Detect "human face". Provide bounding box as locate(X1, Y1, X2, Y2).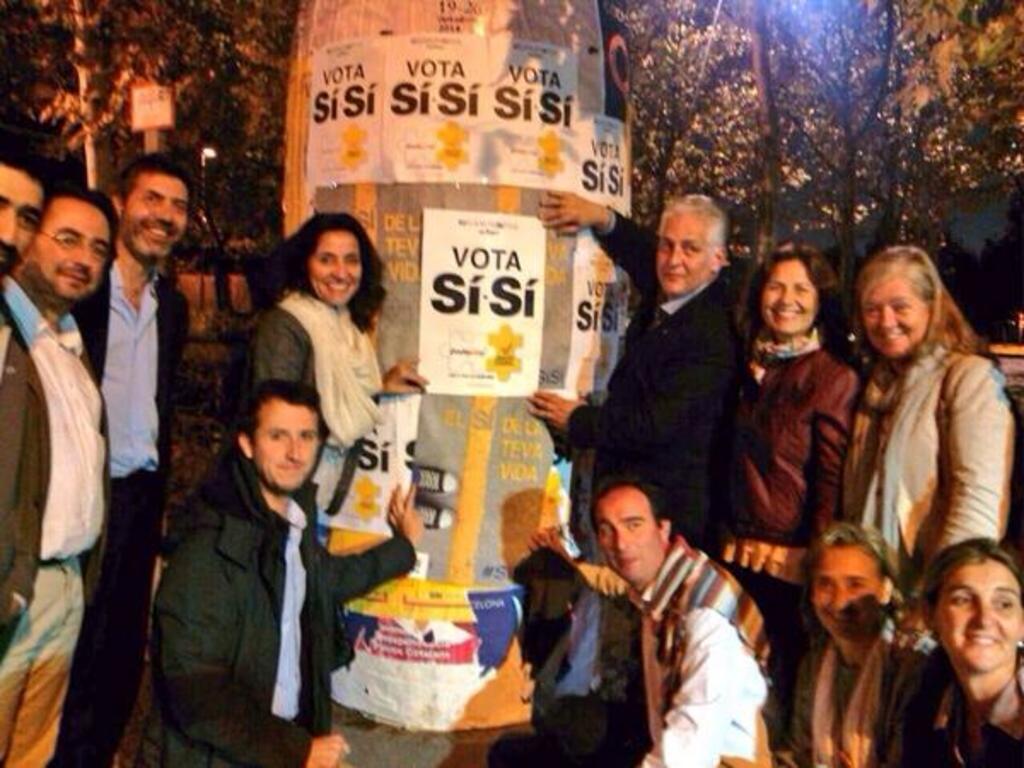
locate(0, 166, 44, 275).
